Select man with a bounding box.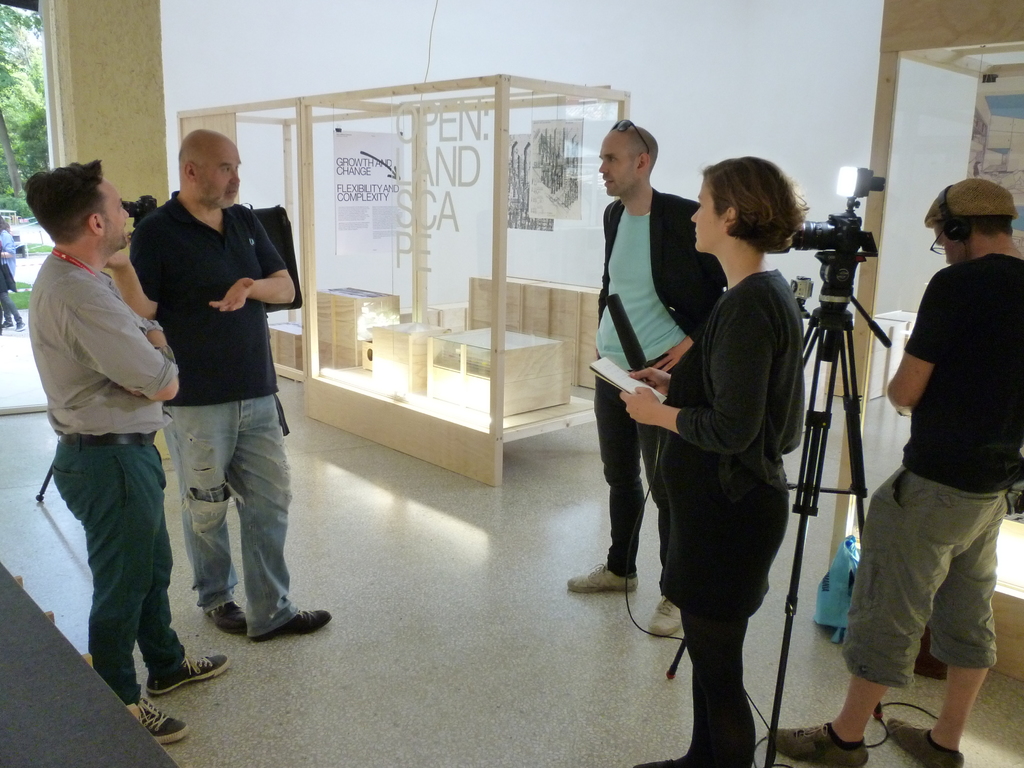
{"left": 25, "top": 149, "right": 234, "bottom": 744}.
